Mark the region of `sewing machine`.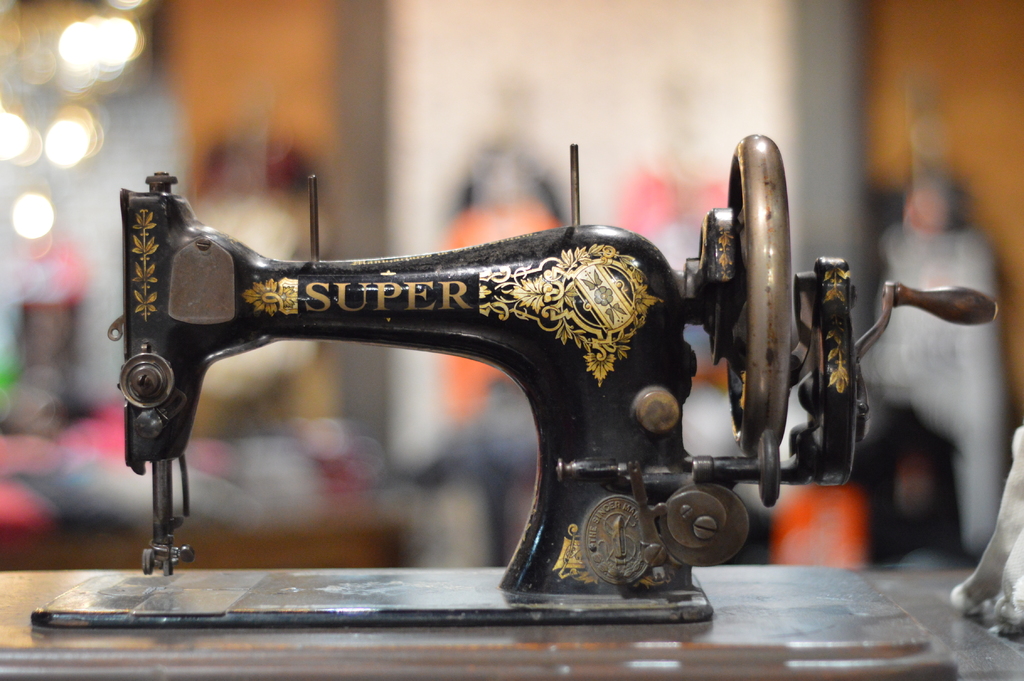
Region: [x1=0, y1=131, x2=1023, y2=680].
